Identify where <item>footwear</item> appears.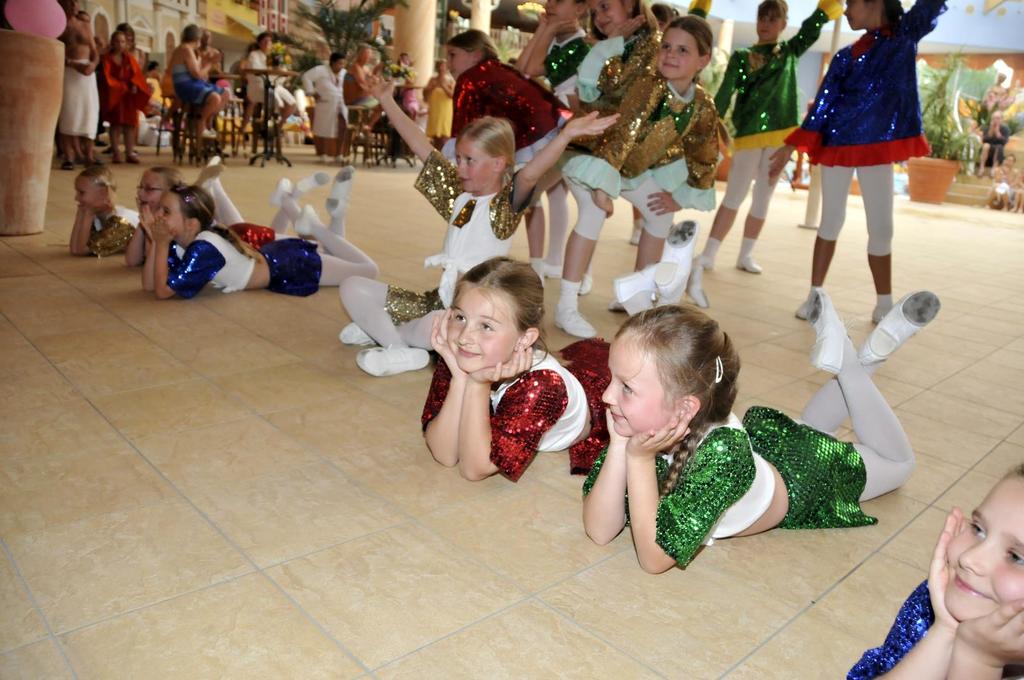
Appears at <box>857,289,940,367</box>.
